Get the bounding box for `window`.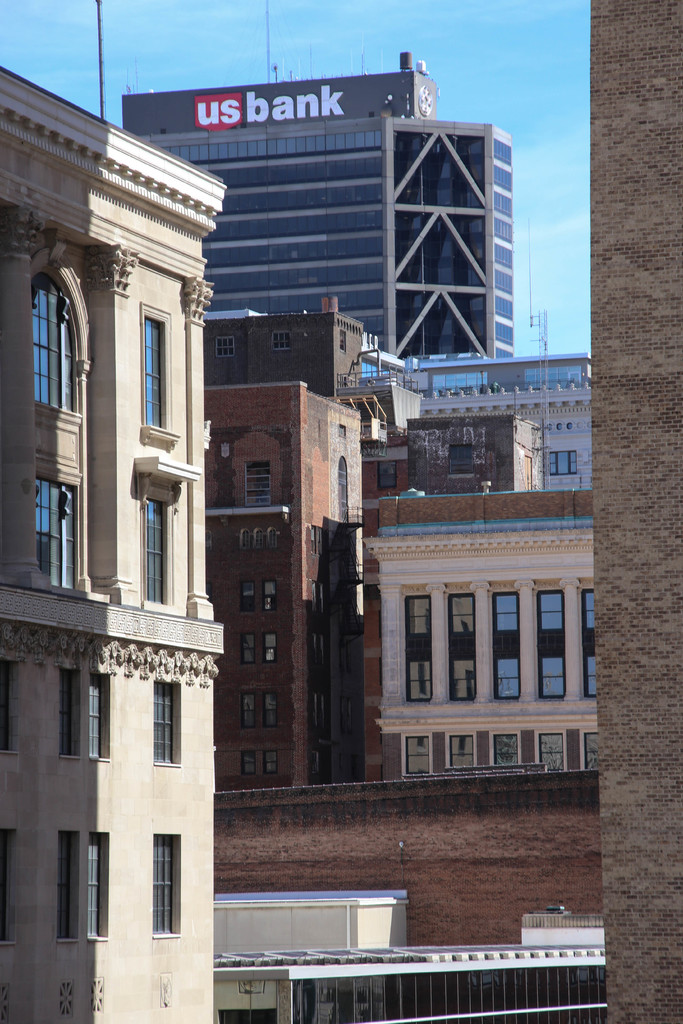
{"left": 262, "top": 634, "right": 279, "bottom": 665}.
